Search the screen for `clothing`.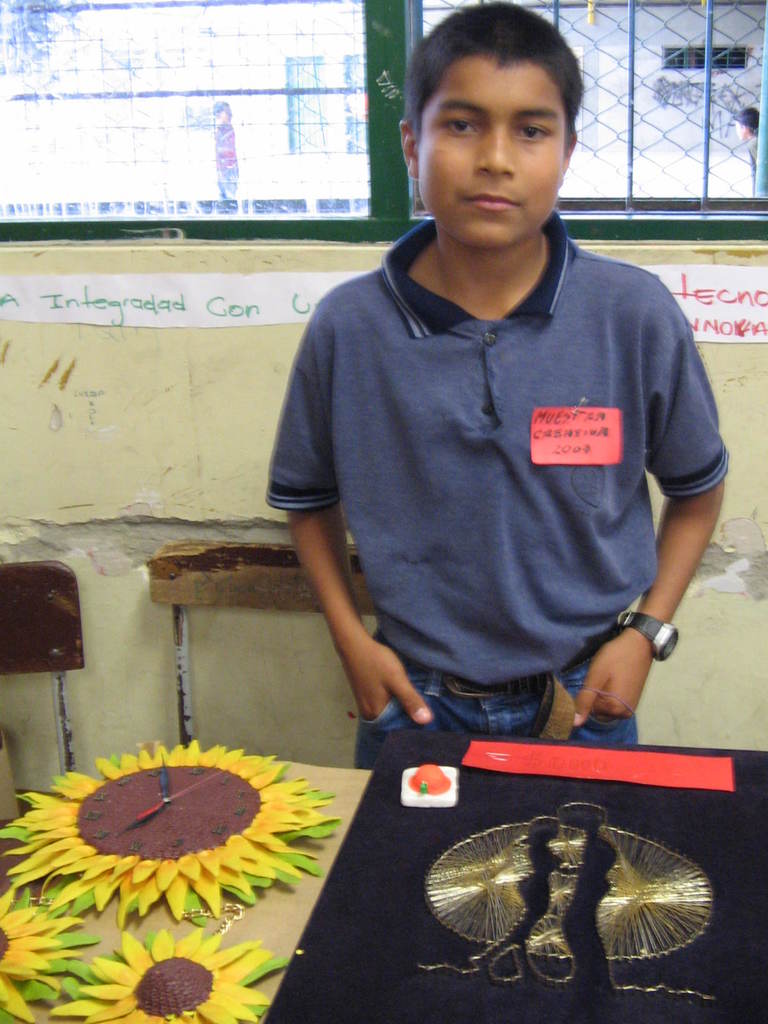
Found at detection(266, 188, 720, 746).
